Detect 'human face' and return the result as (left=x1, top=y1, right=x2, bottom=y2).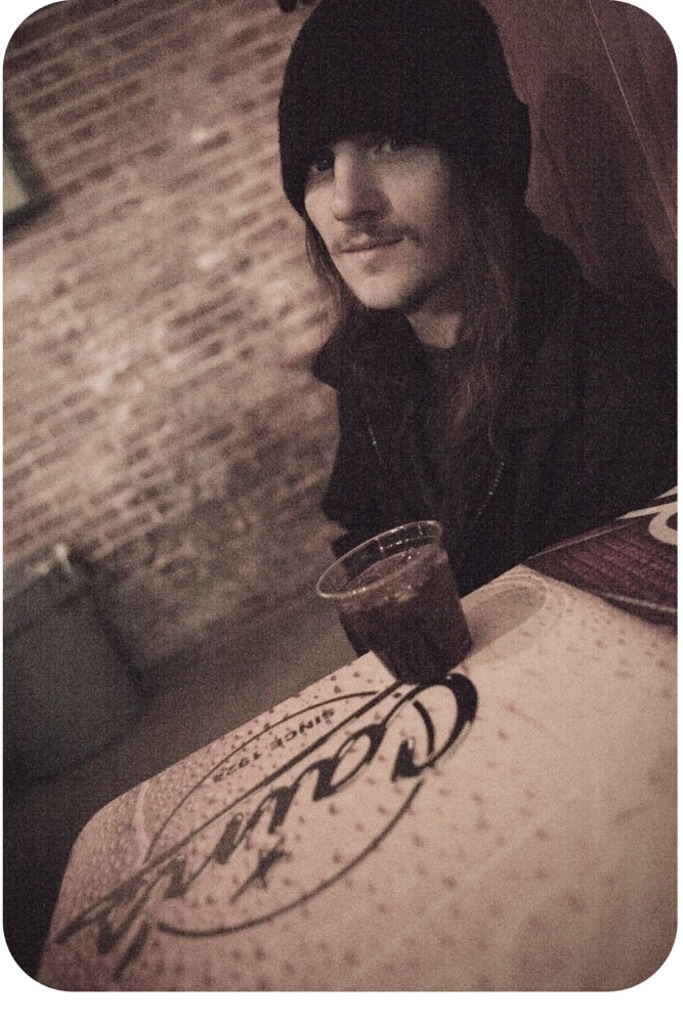
(left=301, top=126, right=470, bottom=309).
